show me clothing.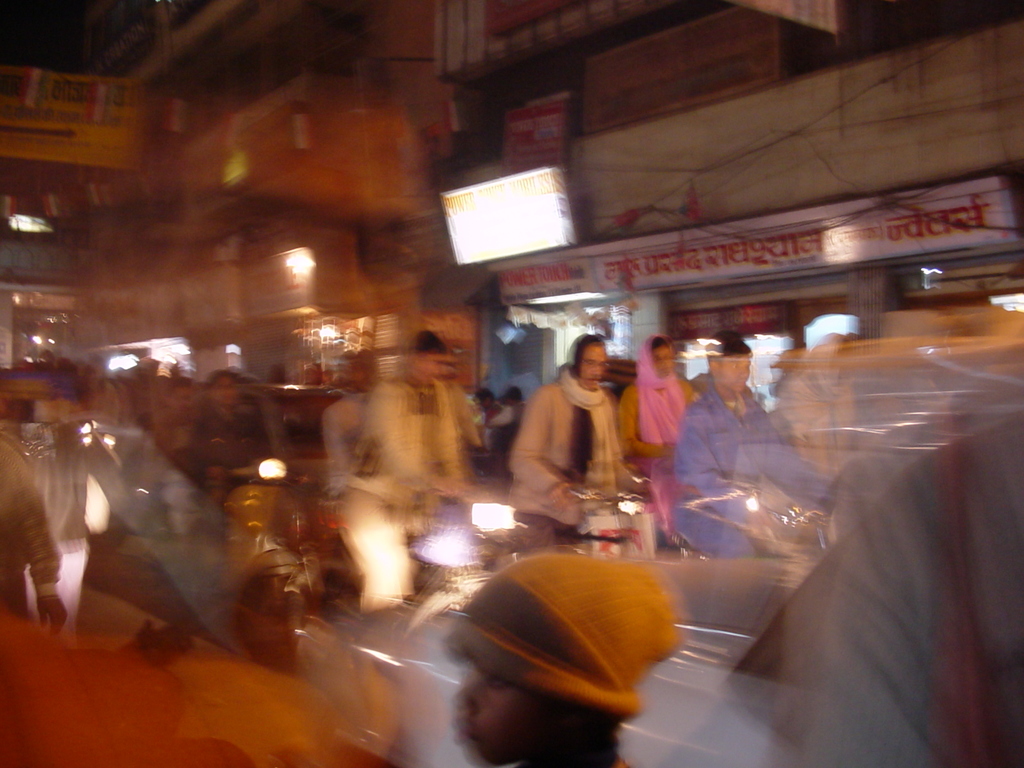
clothing is here: x1=311, y1=377, x2=496, y2=603.
